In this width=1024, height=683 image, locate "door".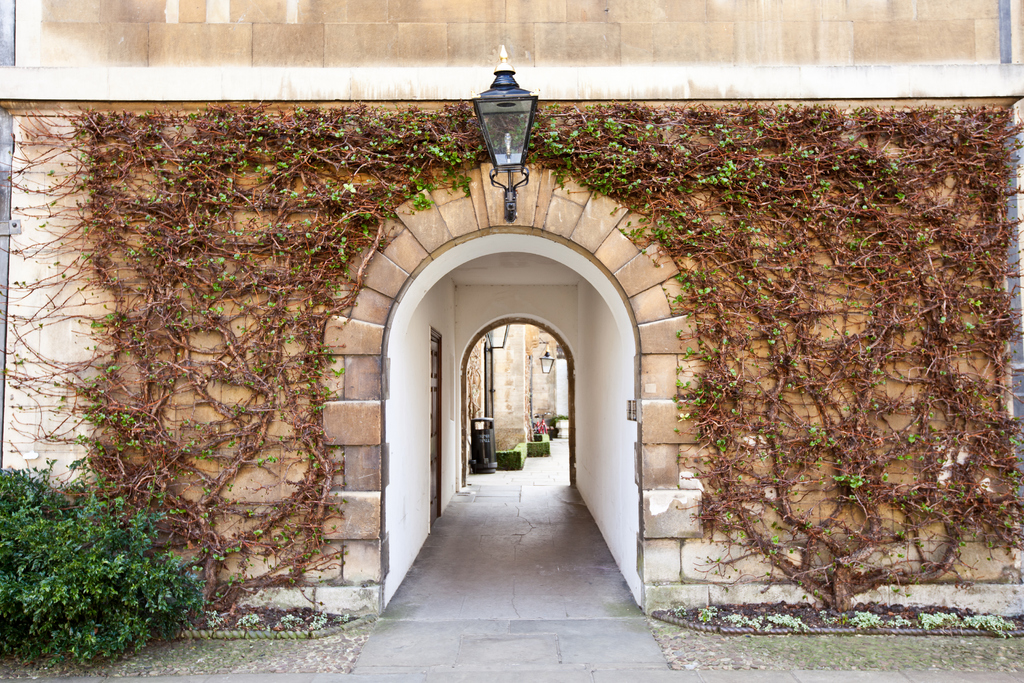
Bounding box: left=429, top=324, right=445, bottom=532.
